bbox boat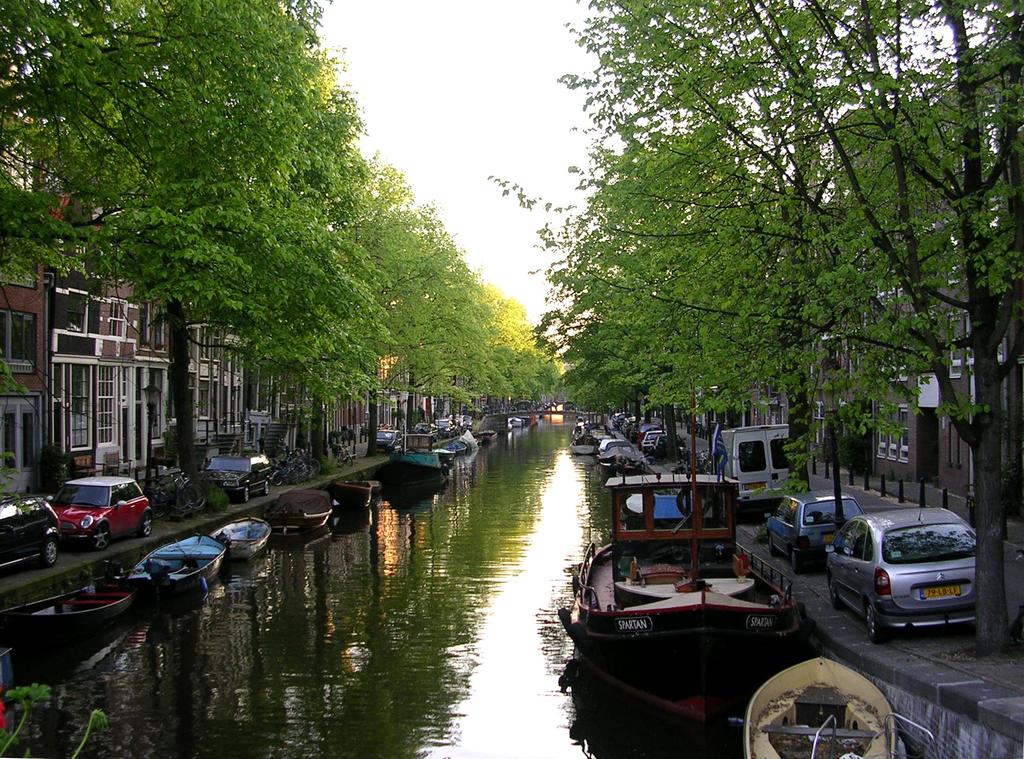
box(579, 420, 853, 726)
